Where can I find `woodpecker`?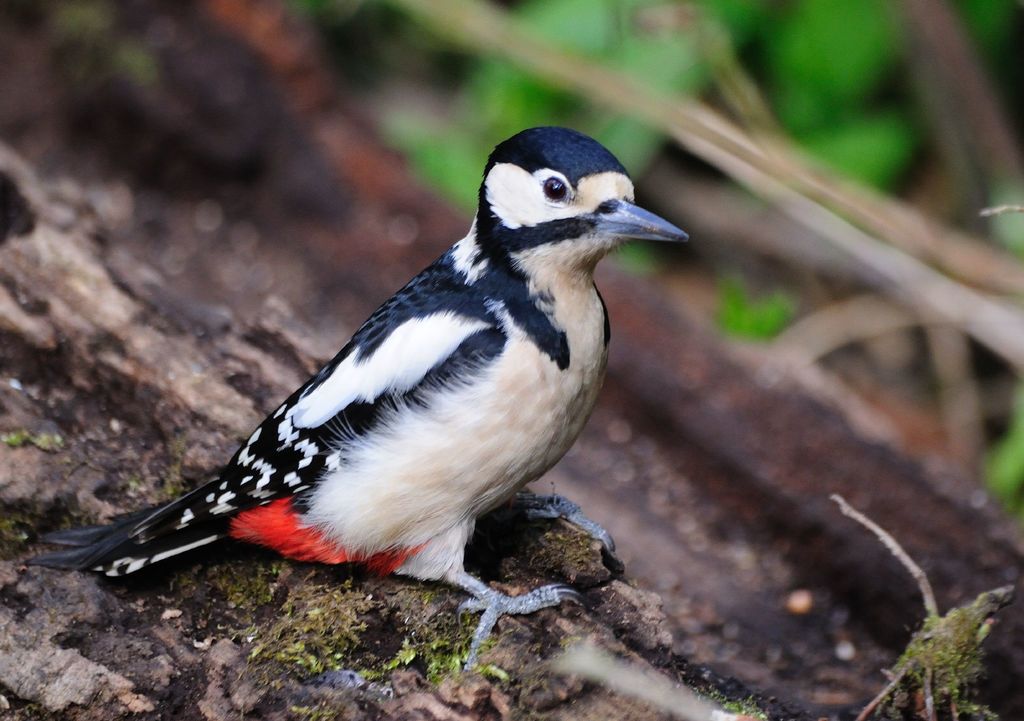
You can find it at bbox(20, 129, 692, 668).
